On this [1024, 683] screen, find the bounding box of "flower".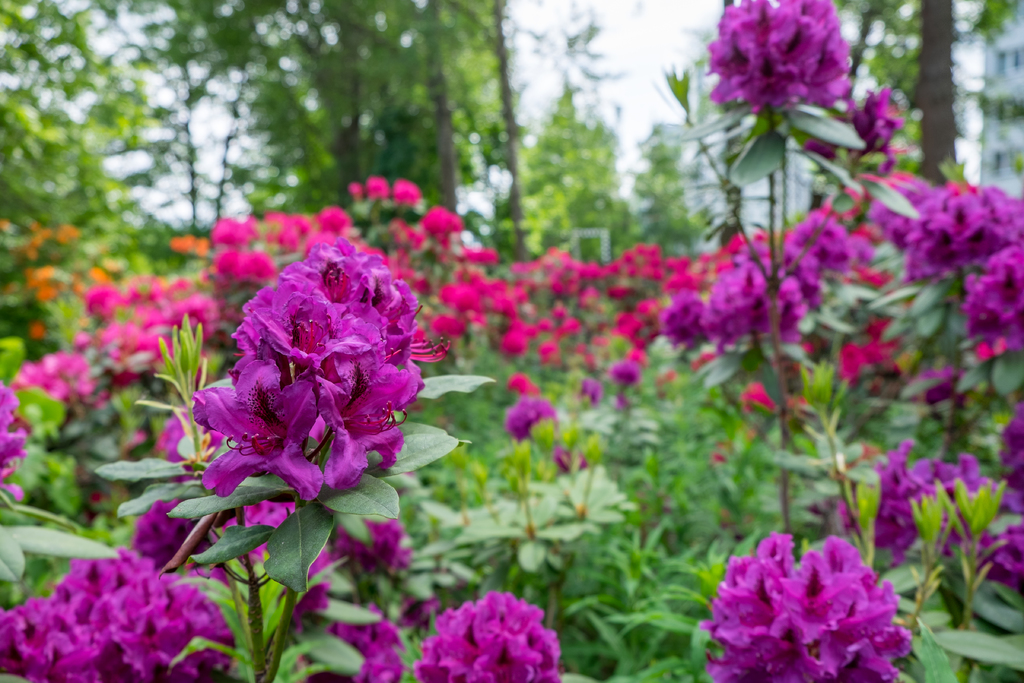
Bounding box: left=502, top=398, right=548, bottom=441.
